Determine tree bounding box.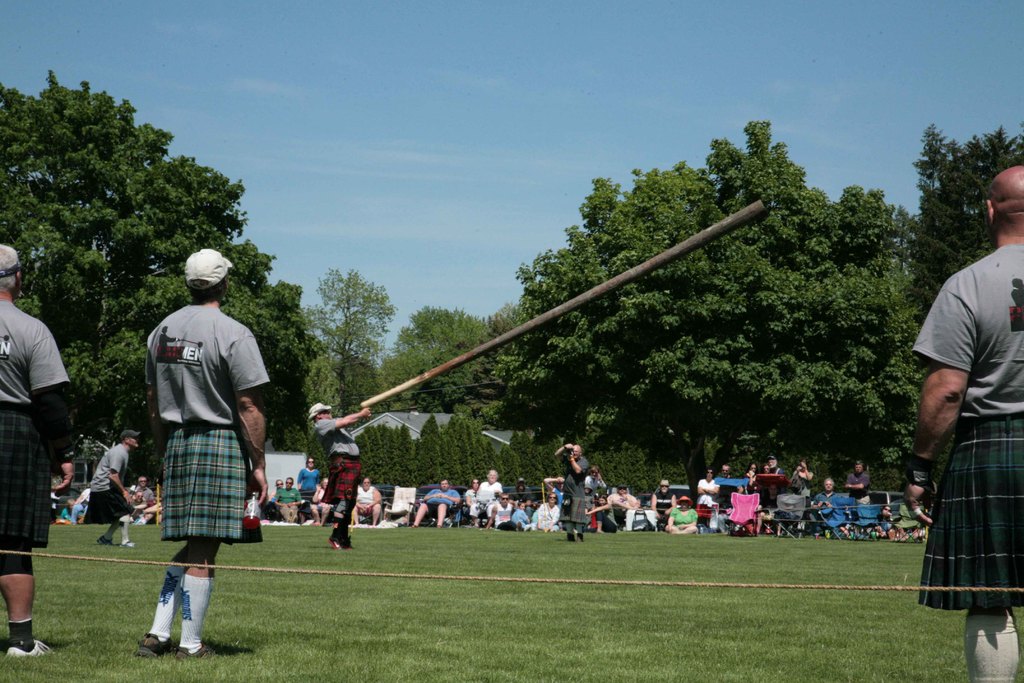
Determined: [x1=0, y1=69, x2=325, y2=491].
